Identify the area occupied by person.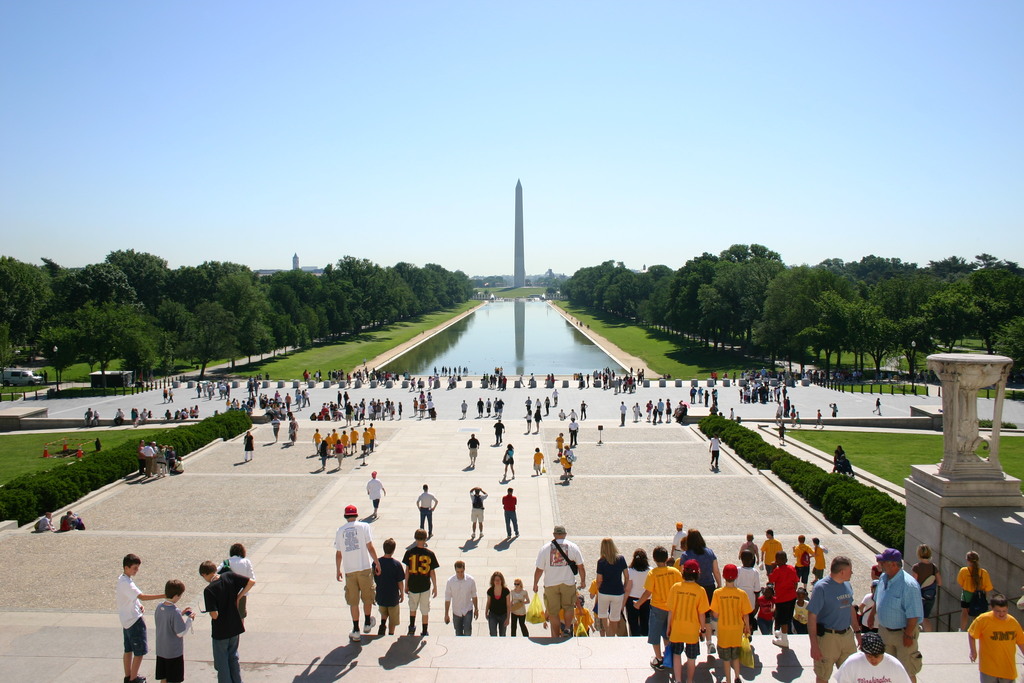
Area: (x1=673, y1=399, x2=688, y2=425).
